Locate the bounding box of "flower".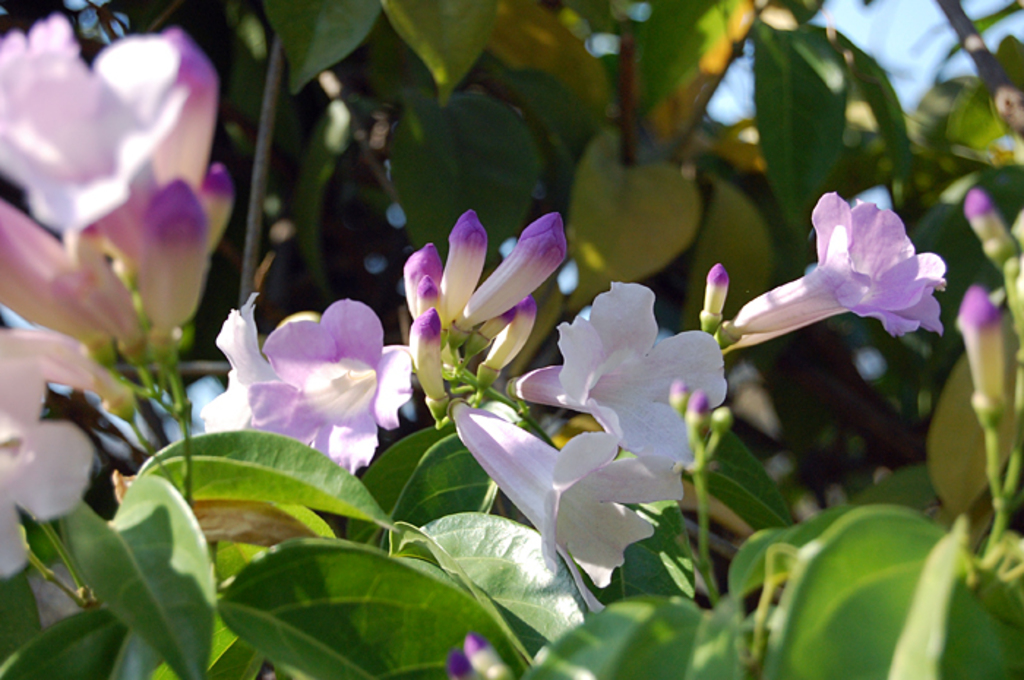
Bounding box: (left=452, top=396, right=692, bottom=616).
